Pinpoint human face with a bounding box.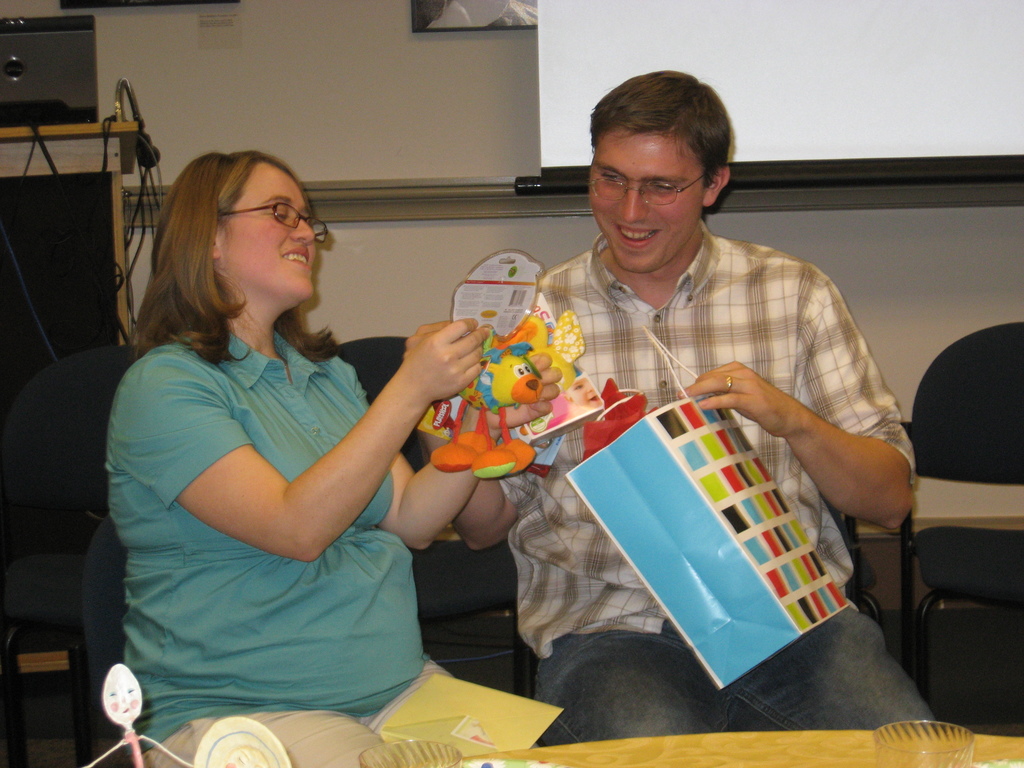
locate(220, 164, 317, 303).
